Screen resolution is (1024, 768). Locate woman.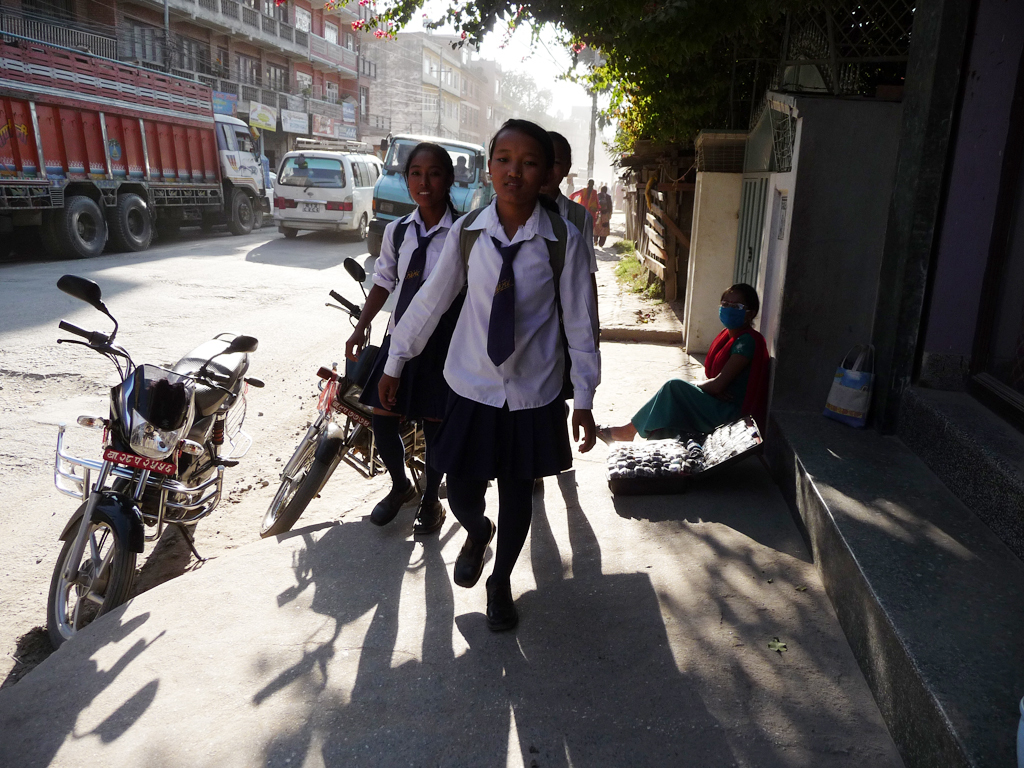
BBox(404, 112, 591, 632).
